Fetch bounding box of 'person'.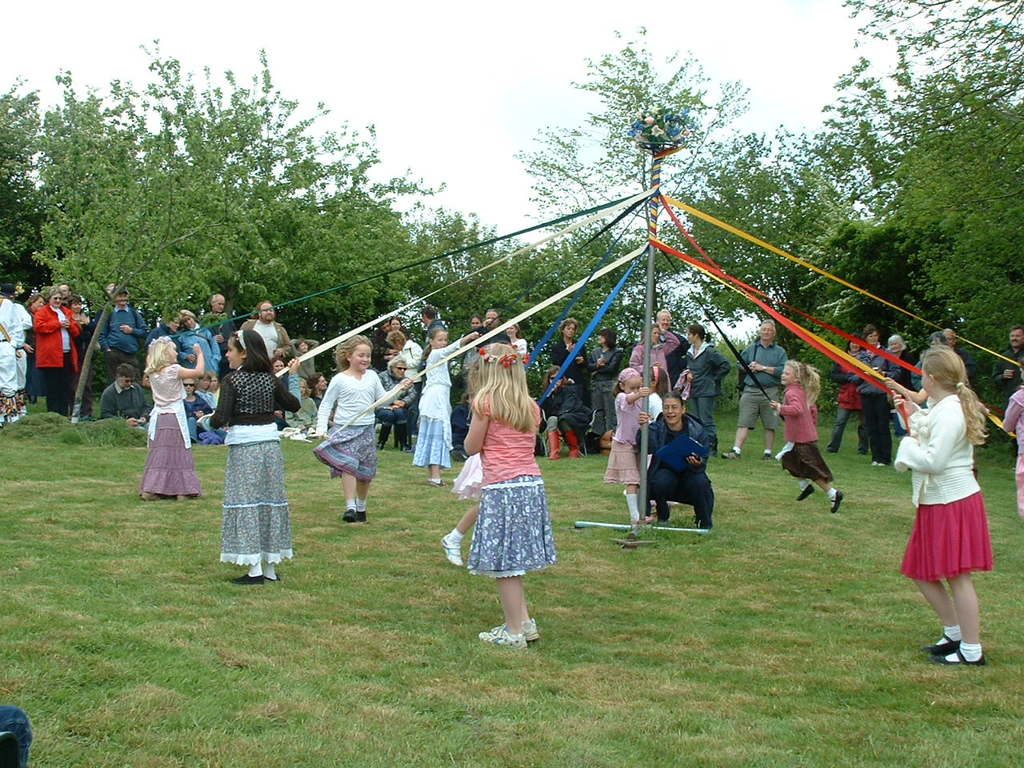
Bbox: <bbox>846, 322, 890, 462</bbox>.
